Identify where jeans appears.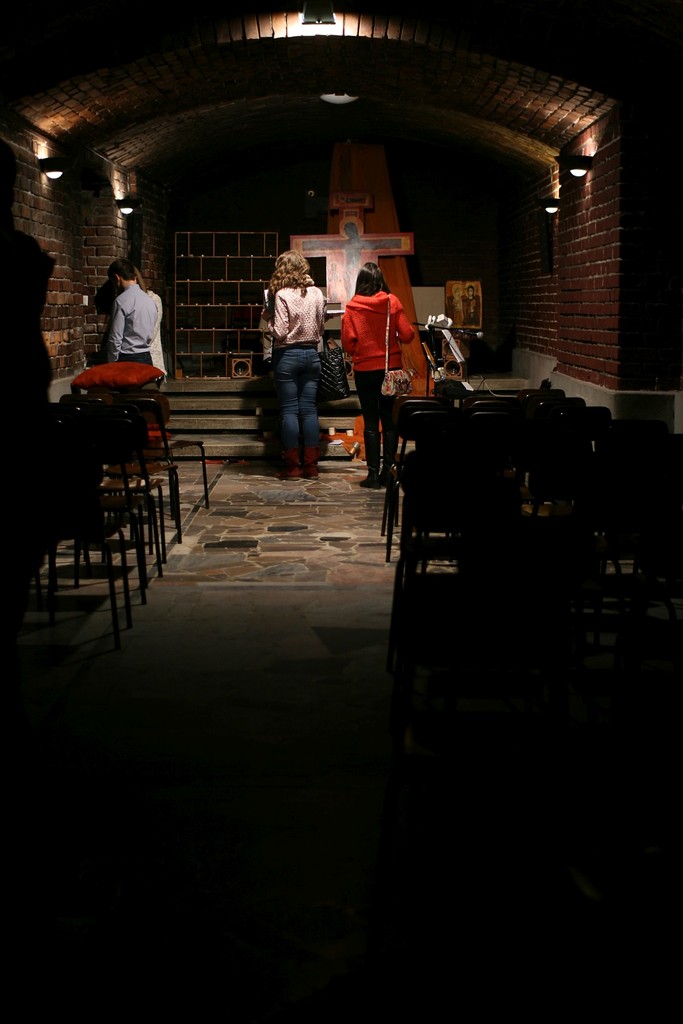
Appears at (x1=261, y1=342, x2=322, y2=451).
